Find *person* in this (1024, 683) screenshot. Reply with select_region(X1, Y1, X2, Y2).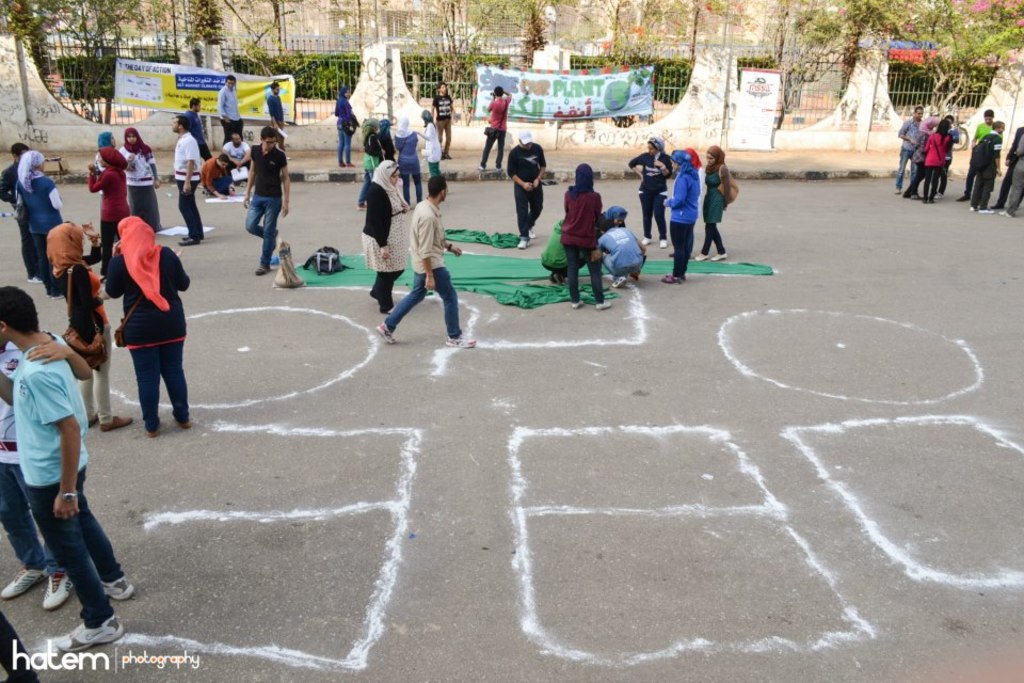
select_region(172, 116, 198, 245).
